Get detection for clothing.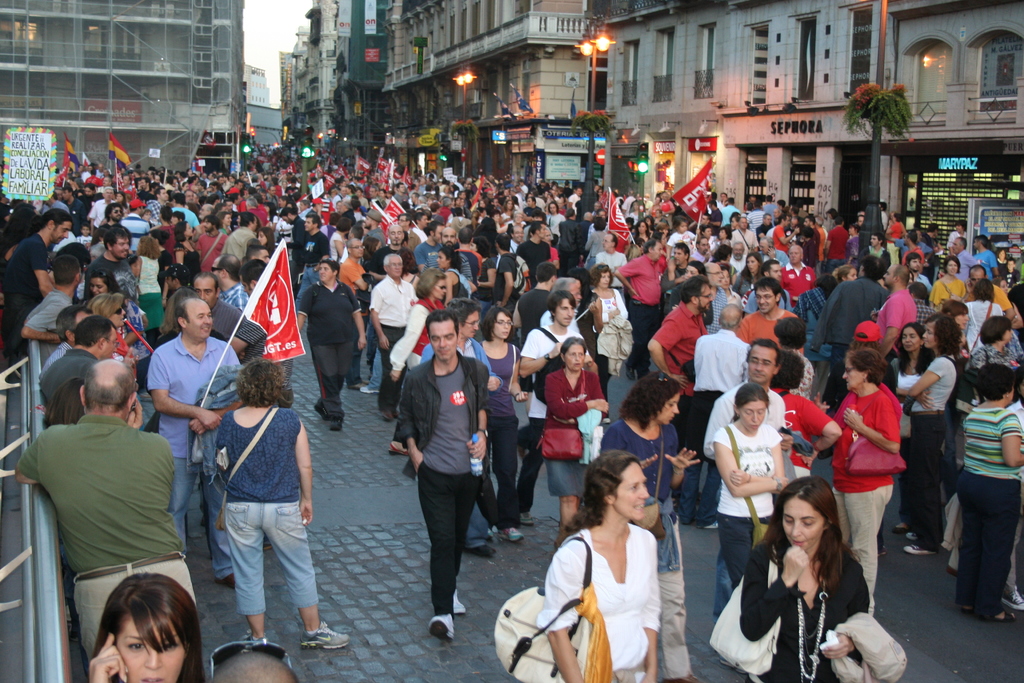
Detection: Rect(957, 338, 1023, 372).
